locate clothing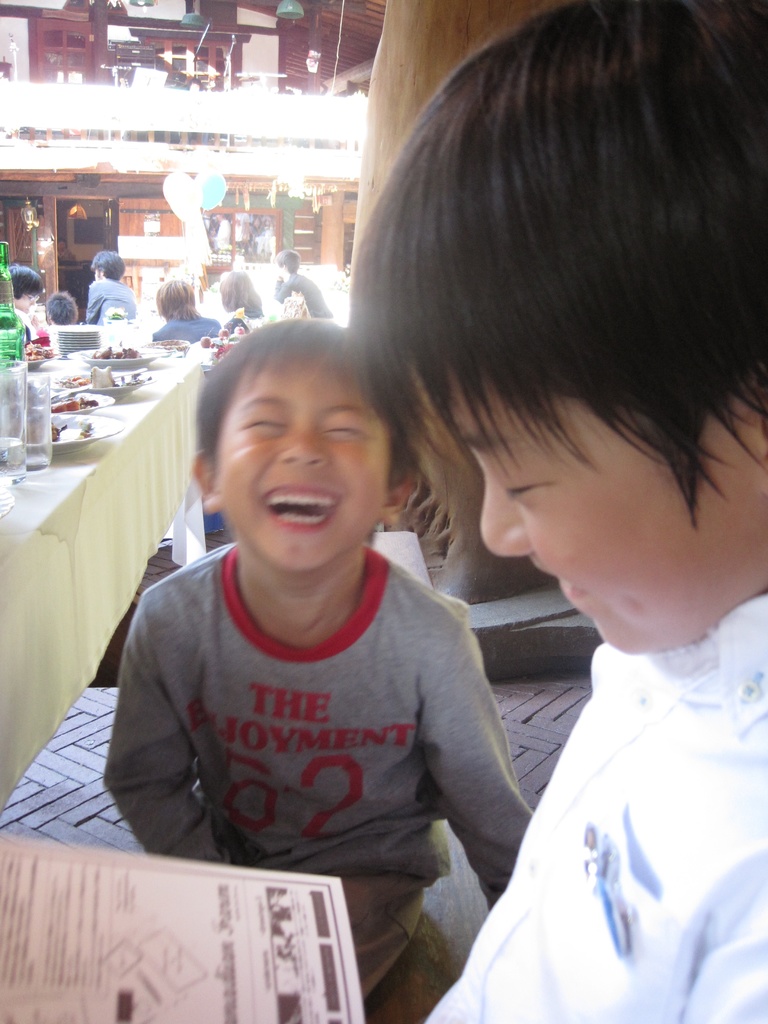
77:396:540:965
